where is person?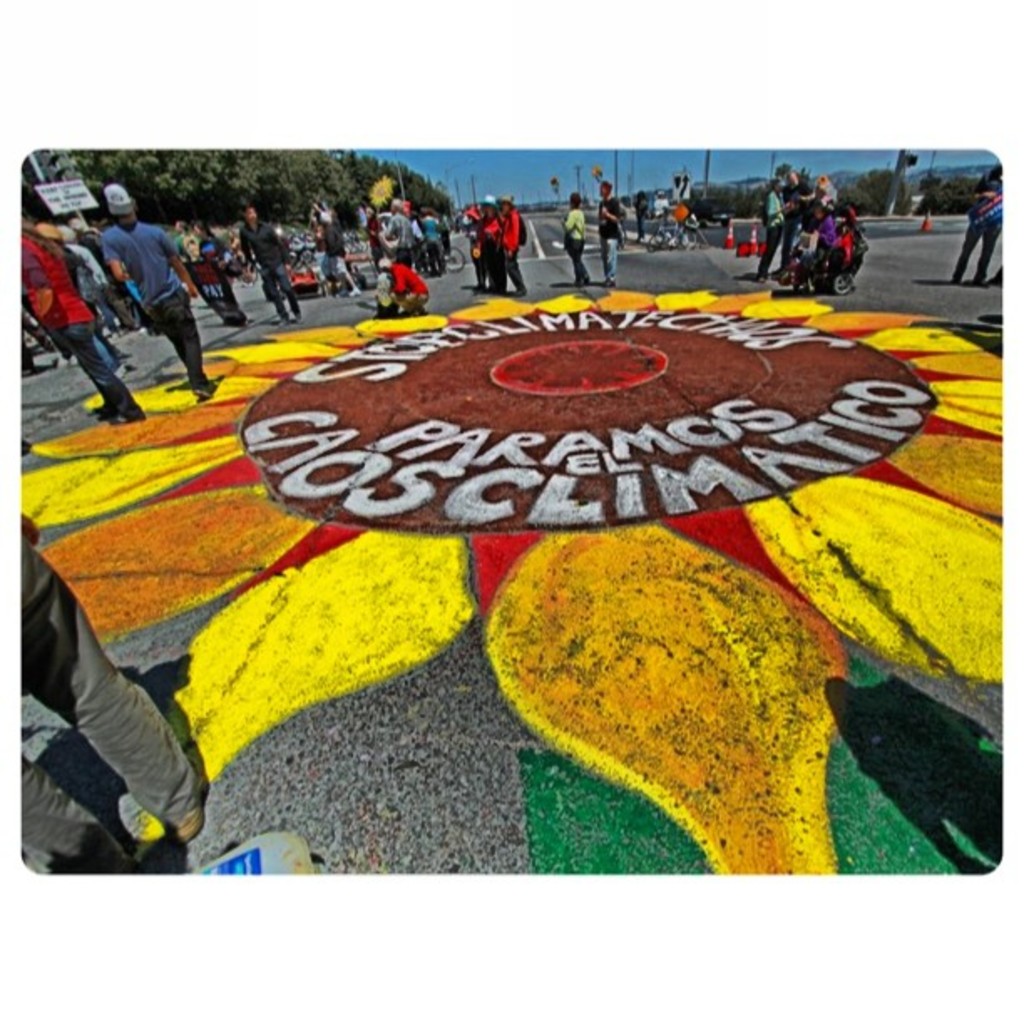
{"left": 12, "top": 512, "right": 199, "bottom": 877}.
